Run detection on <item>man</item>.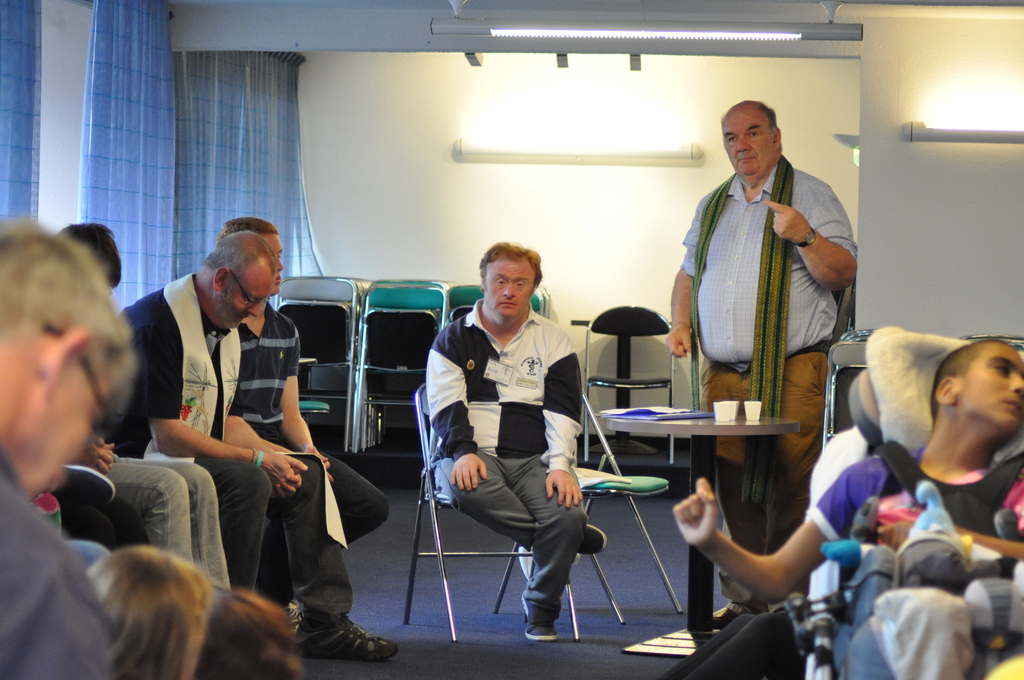
Result: 0/225/205/679.
